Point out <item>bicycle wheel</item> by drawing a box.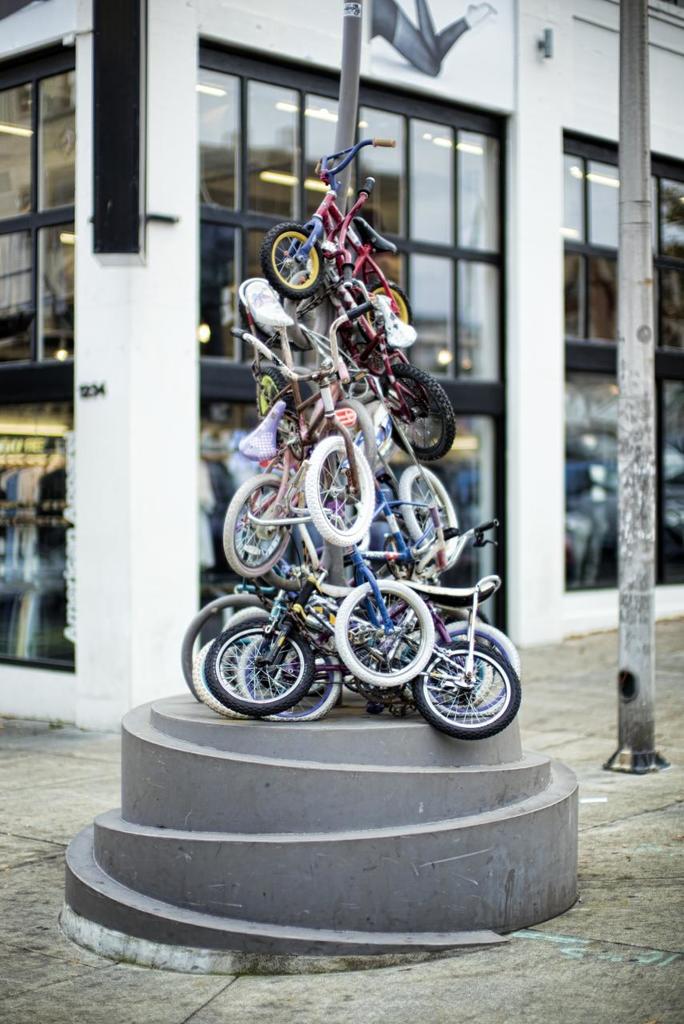
[252,288,325,353].
